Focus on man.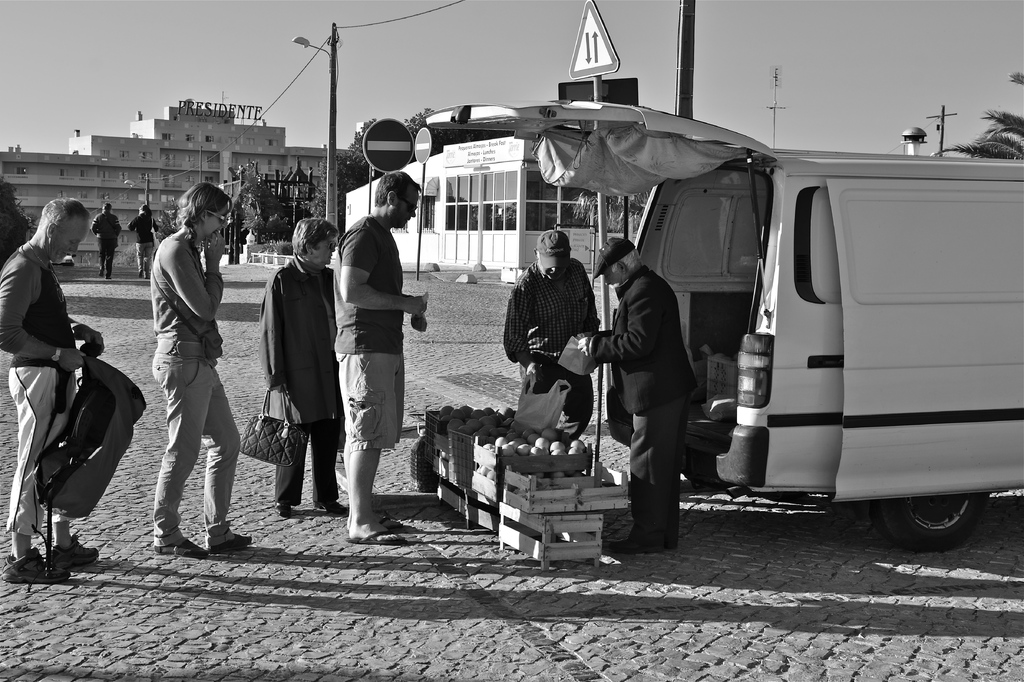
Focused at {"x1": 90, "y1": 203, "x2": 120, "y2": 278}.
